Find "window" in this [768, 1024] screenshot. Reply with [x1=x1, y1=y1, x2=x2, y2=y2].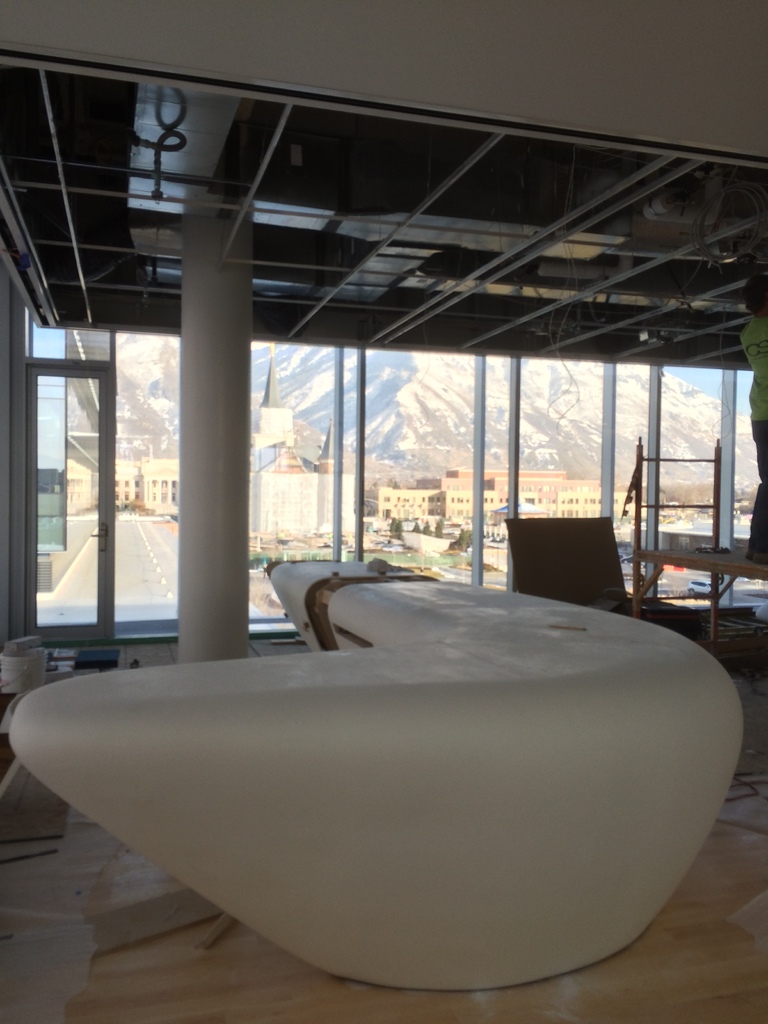
[x1=557, y1=483, x2=569, y2=492].
